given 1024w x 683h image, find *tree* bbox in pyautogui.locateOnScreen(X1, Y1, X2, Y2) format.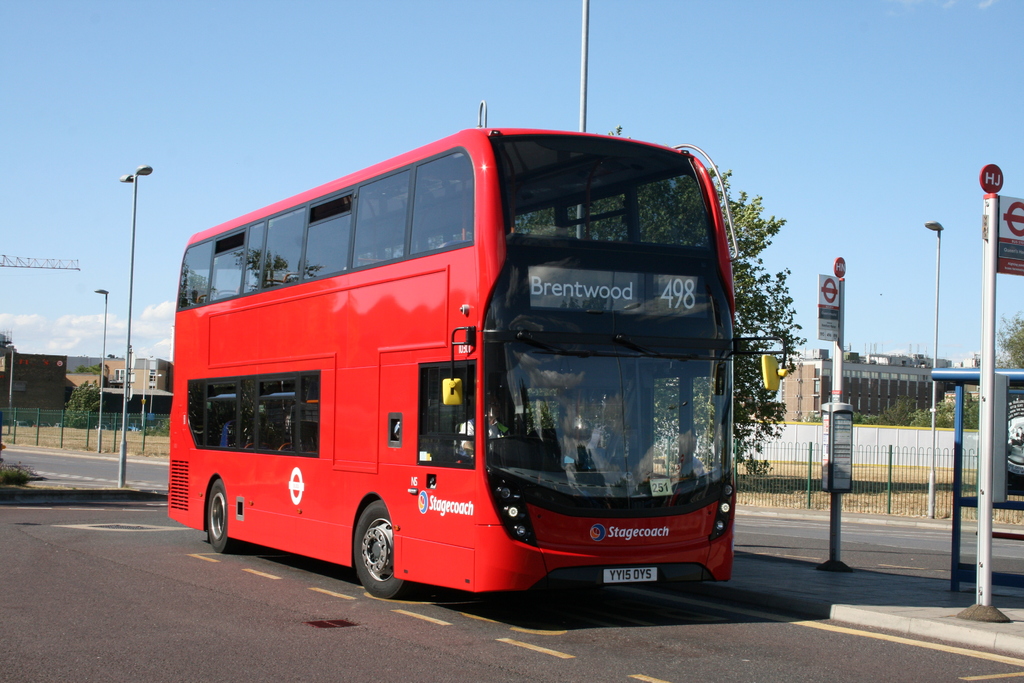
pyautogui.locateOnScreen(63, 372, 115, 431).
